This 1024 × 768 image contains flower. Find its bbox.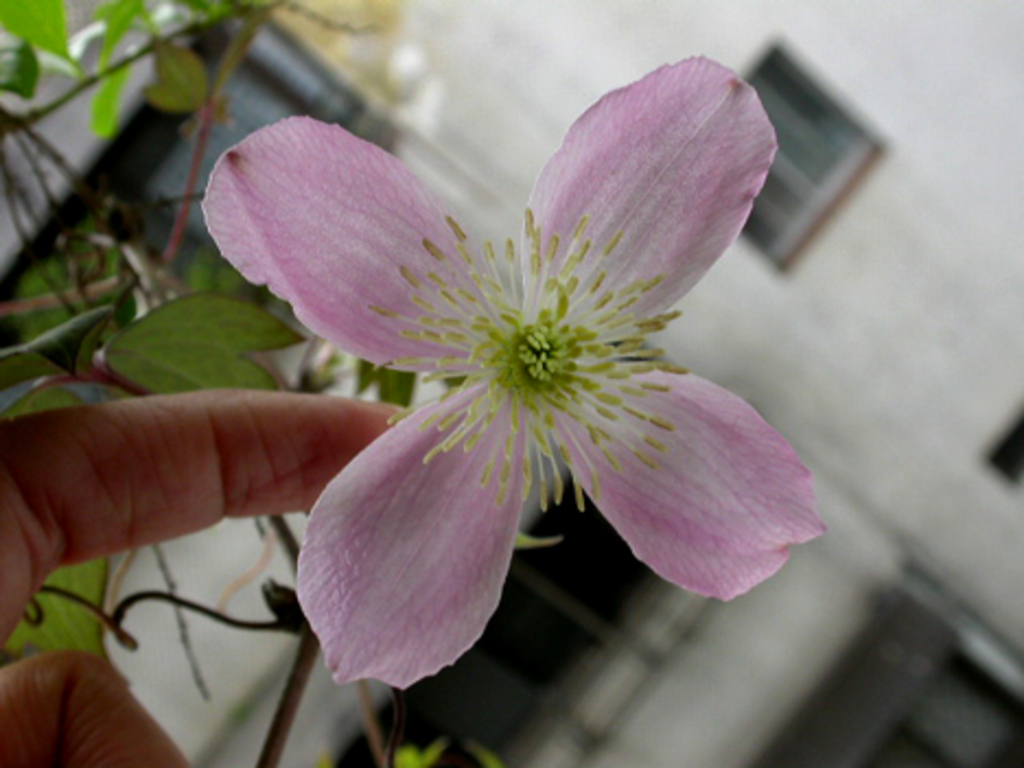
(243, 15, 908, 718).
